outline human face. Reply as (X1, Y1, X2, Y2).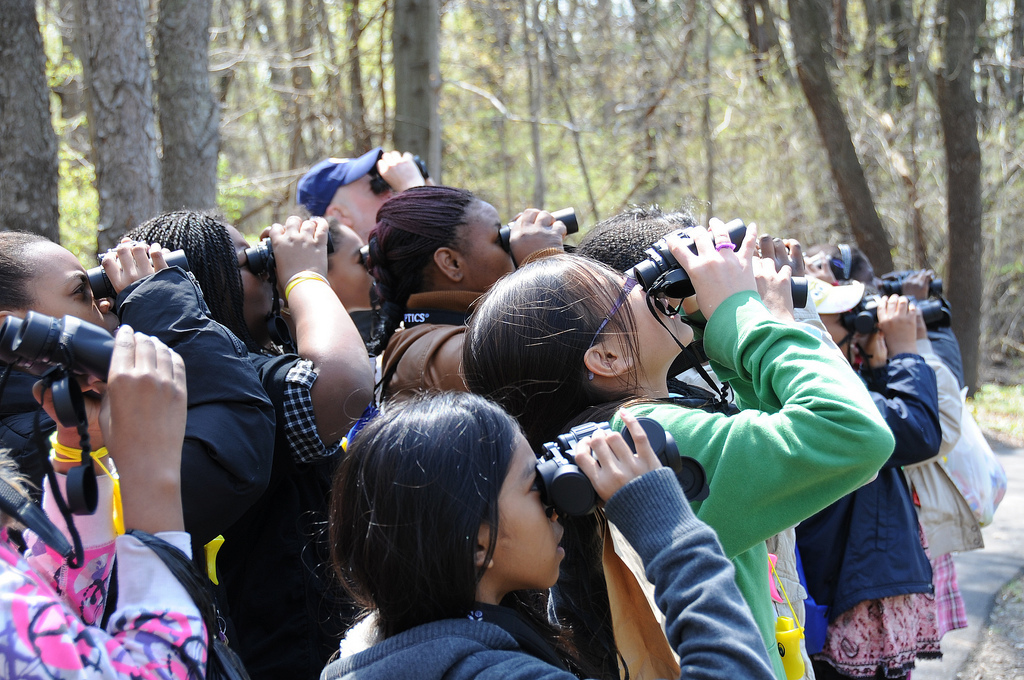
(328, 226, 380, 306).
